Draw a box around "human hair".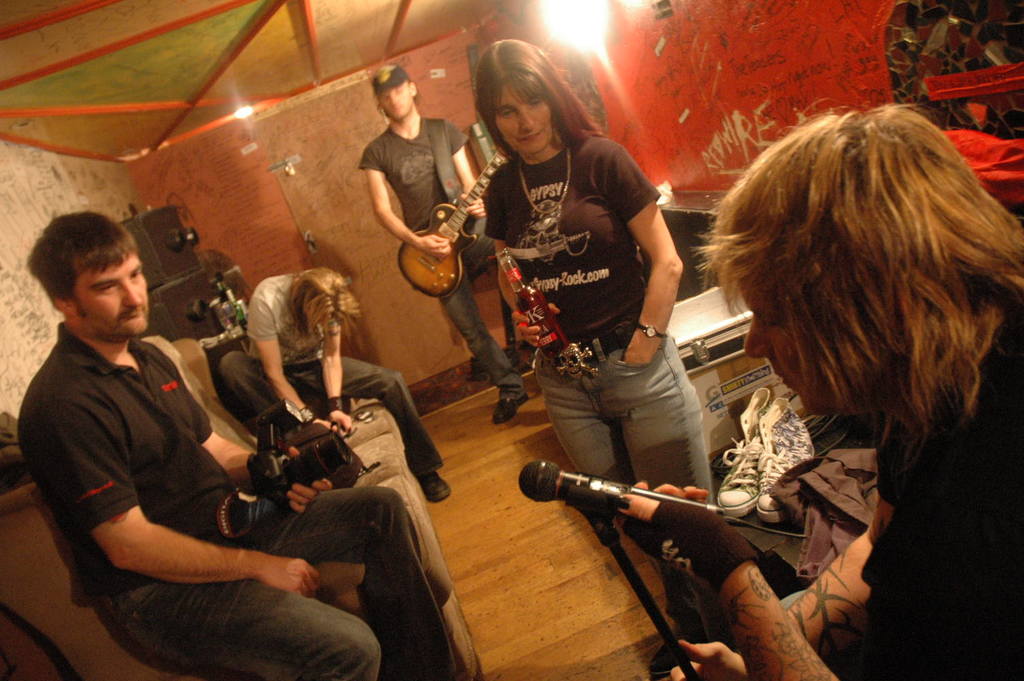
<box>475,37,615,164</box>.
